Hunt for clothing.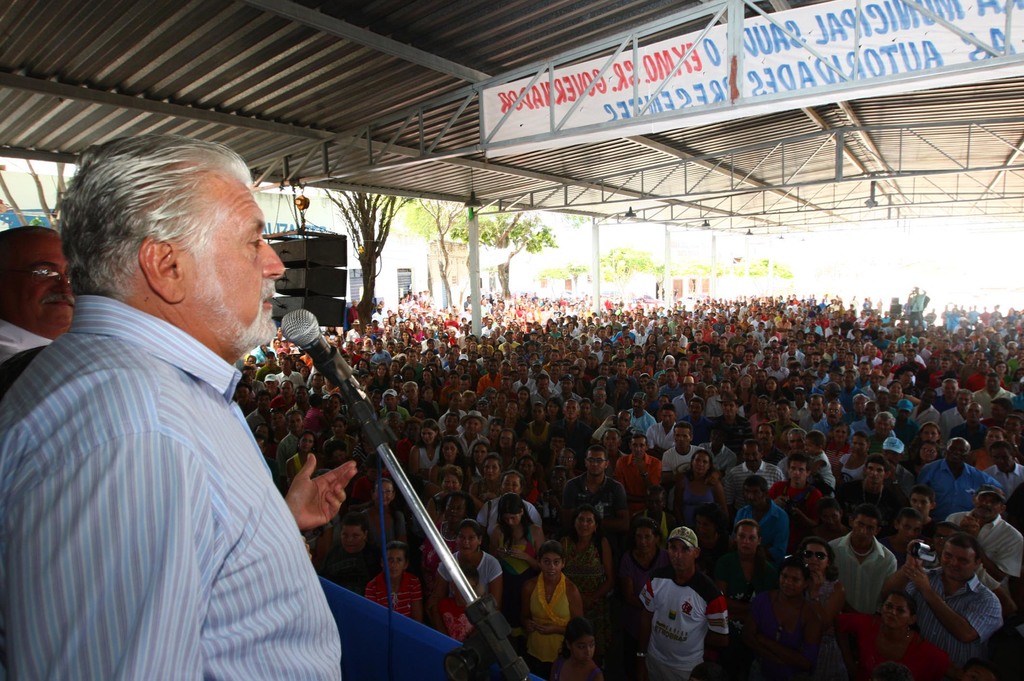
Hunted down at bbox=(561, 476, 618, 528).
